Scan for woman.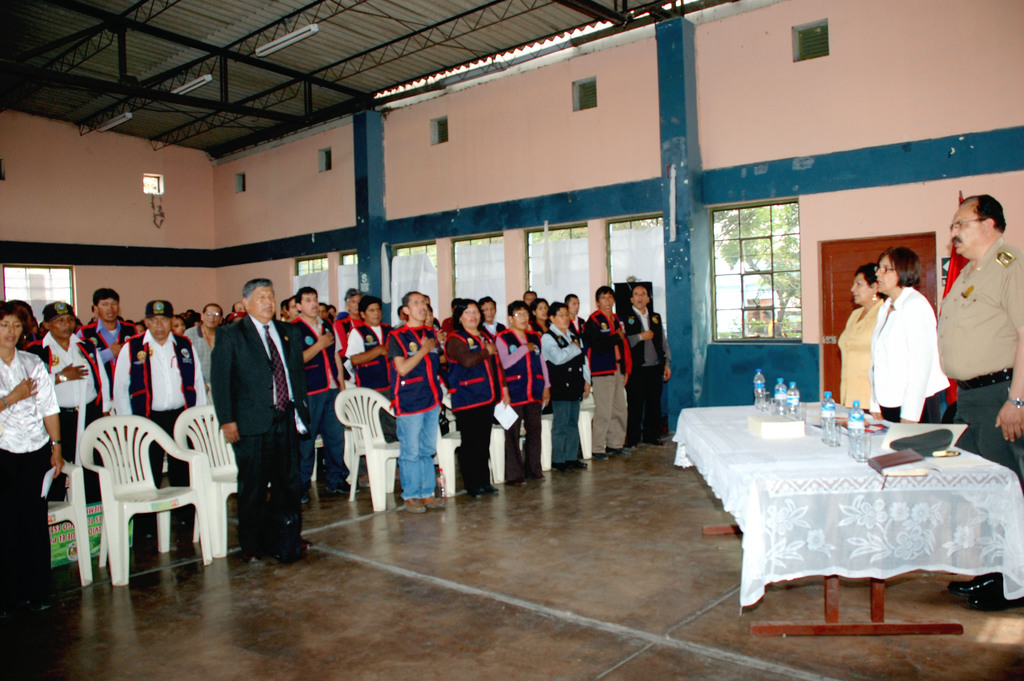
Scan result: select_region(442, 298, 509, 500).
